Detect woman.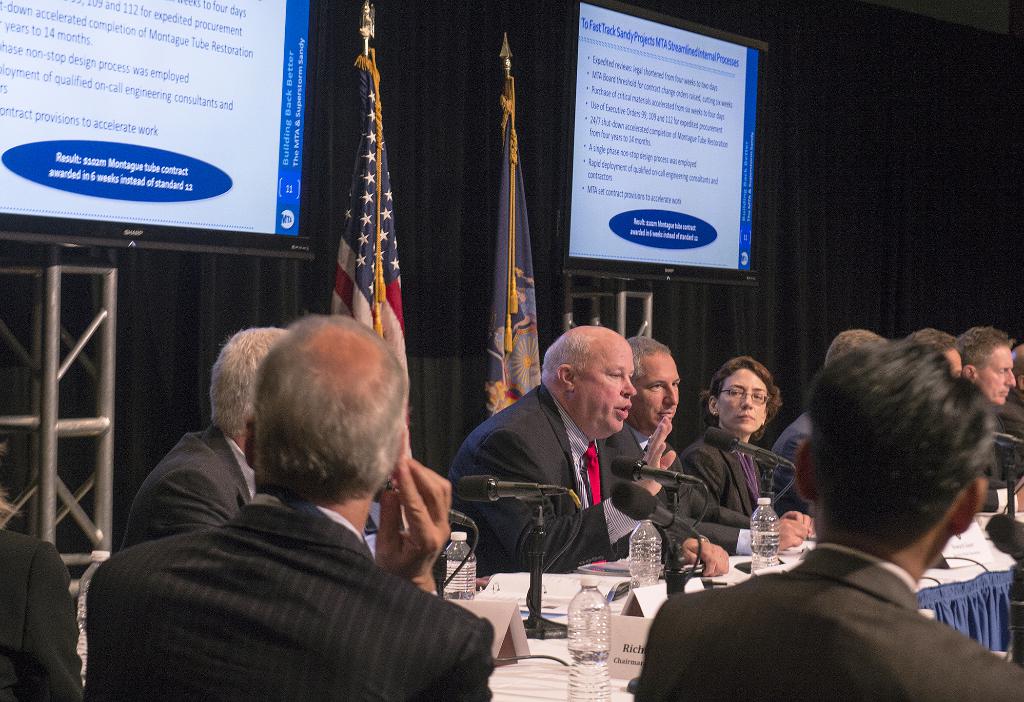
Detected at 669/358/807/600.
